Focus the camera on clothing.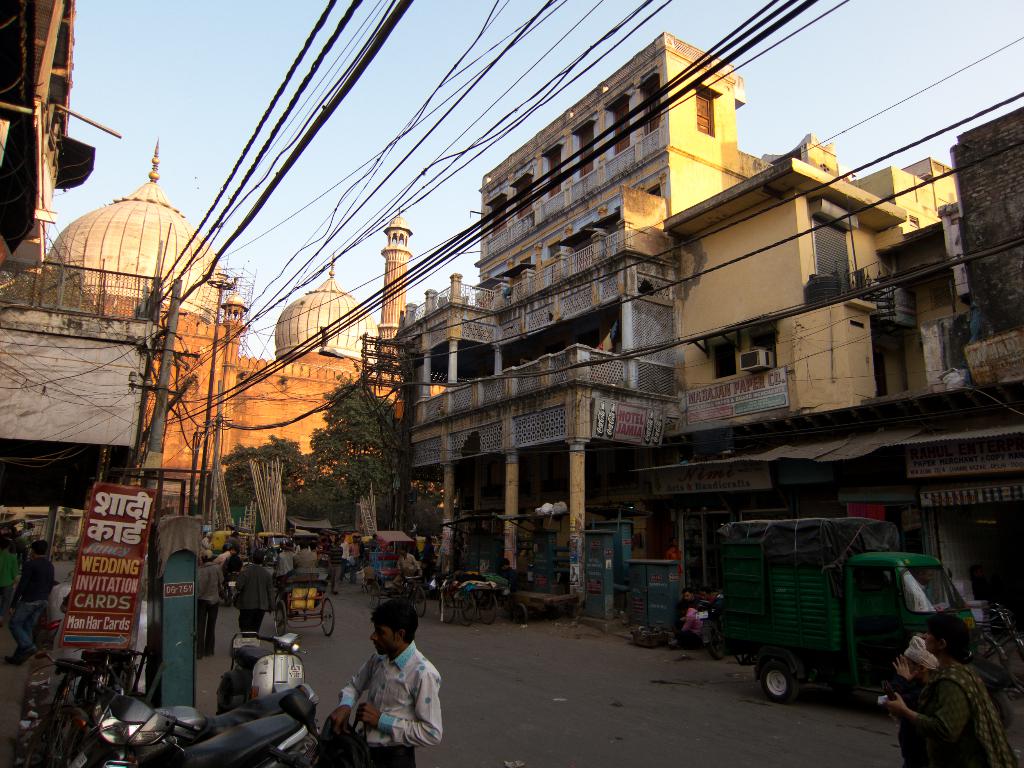
Focus region: left=291, top=545, right=323, bottom=574.
